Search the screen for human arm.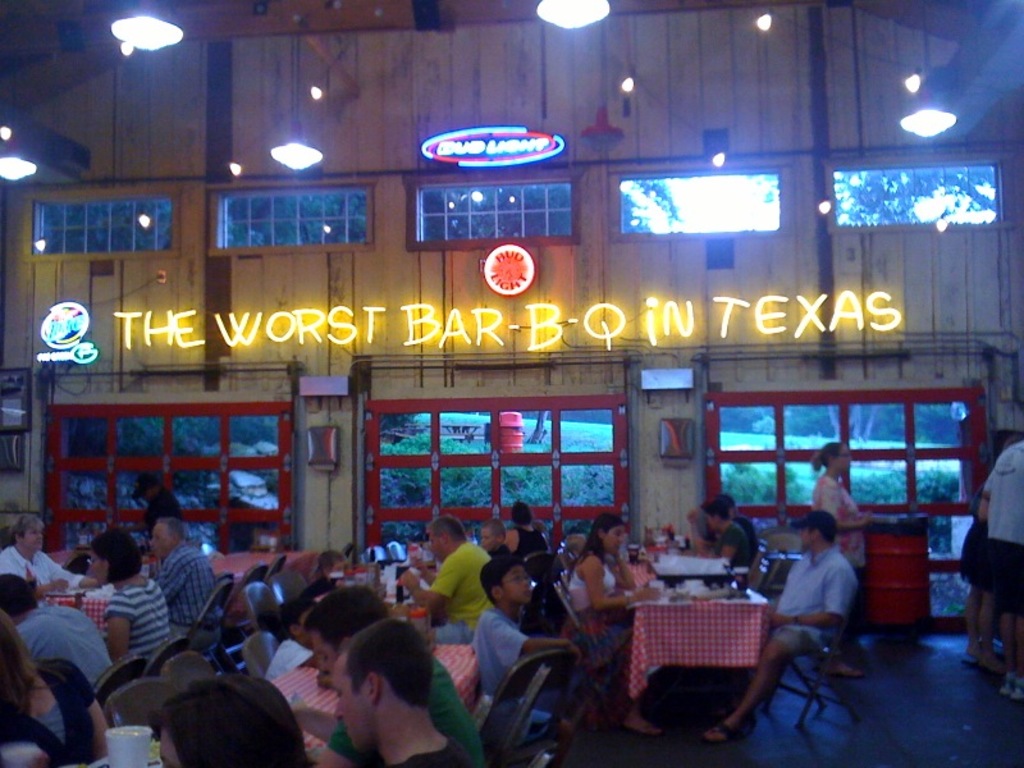
Found at Rect(308, 719, 356, 767).
